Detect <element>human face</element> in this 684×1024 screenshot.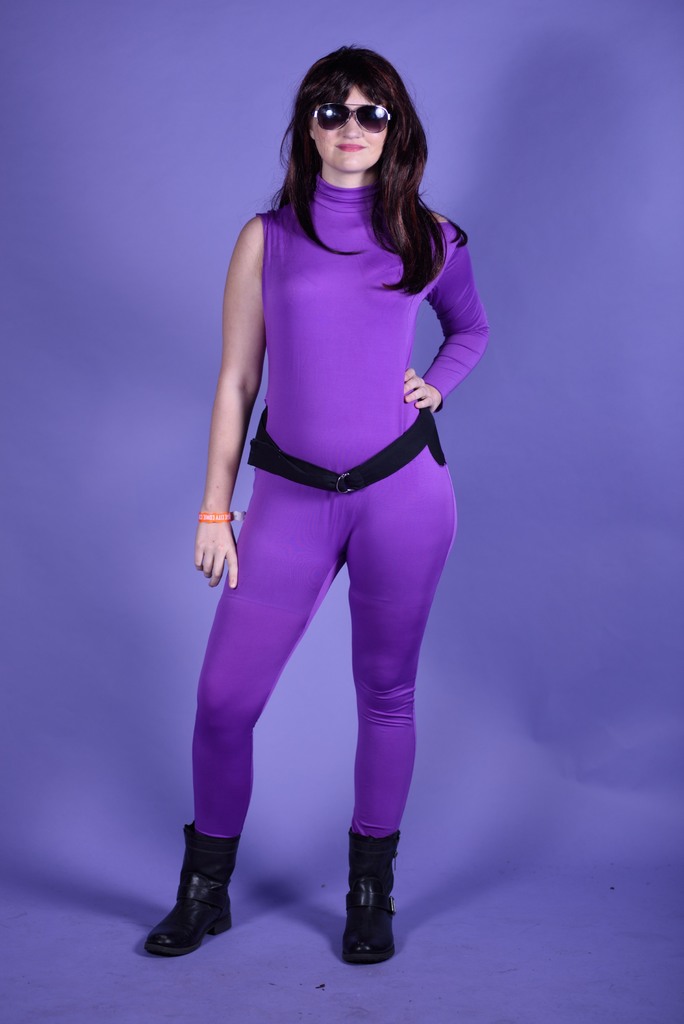
Detection: bbox(314, 86, 391, 168).
